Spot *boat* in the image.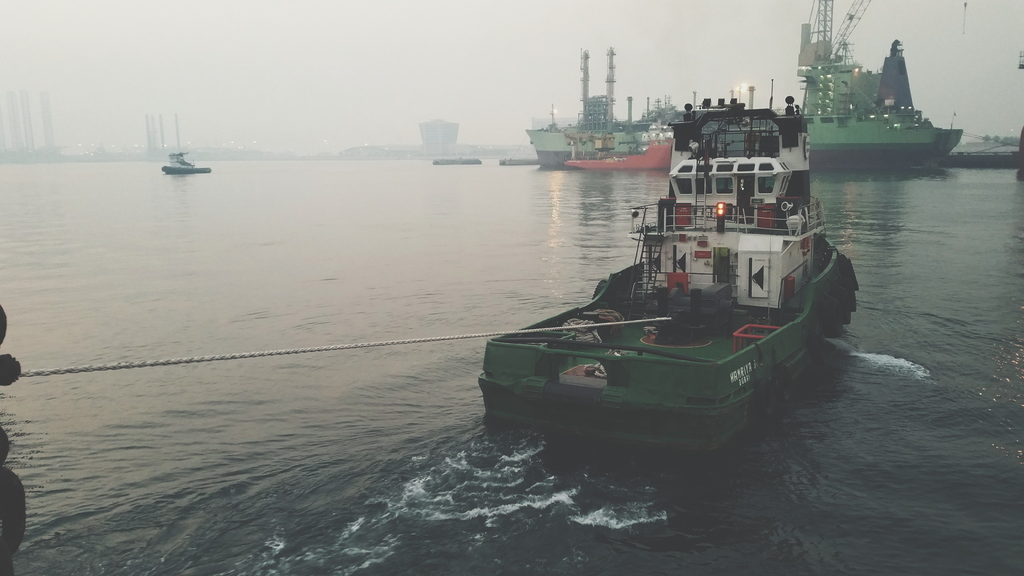
*boat* found at x1=433 y1=154 x2=483 y2=165.
